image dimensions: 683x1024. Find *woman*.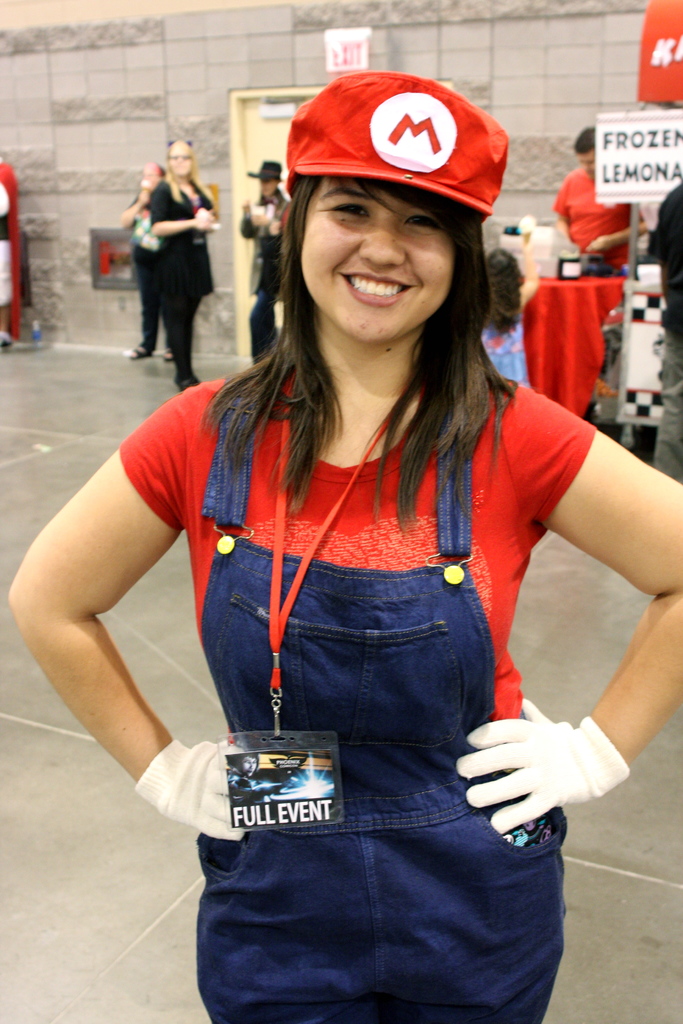
Rect(120, 161, 186, 361).
